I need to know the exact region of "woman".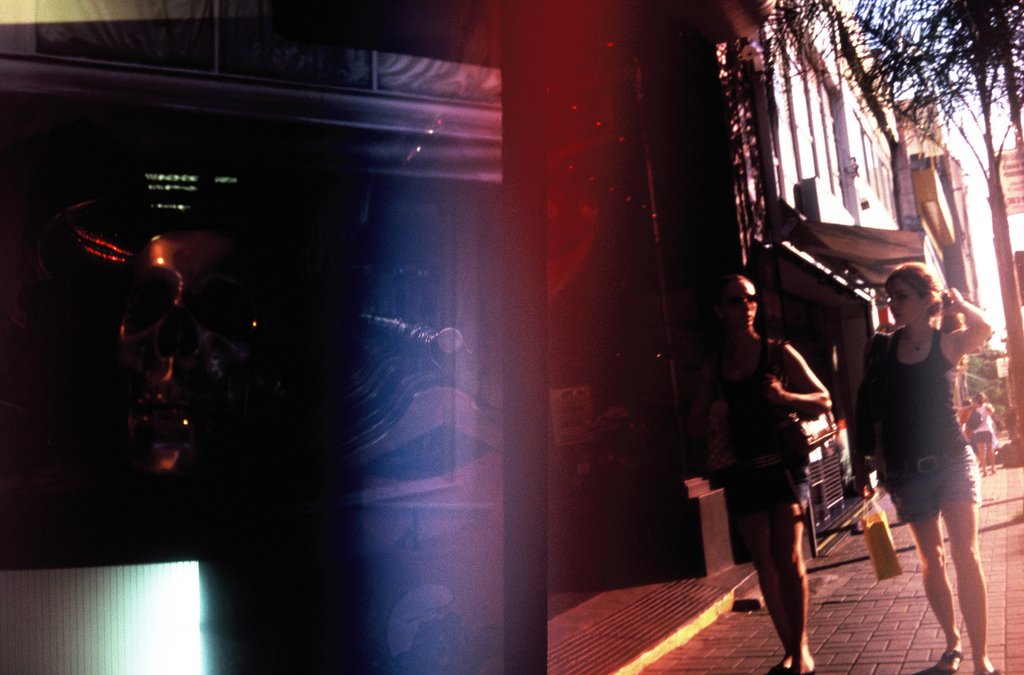
Region: Rect(696, 273, 829, 674).
